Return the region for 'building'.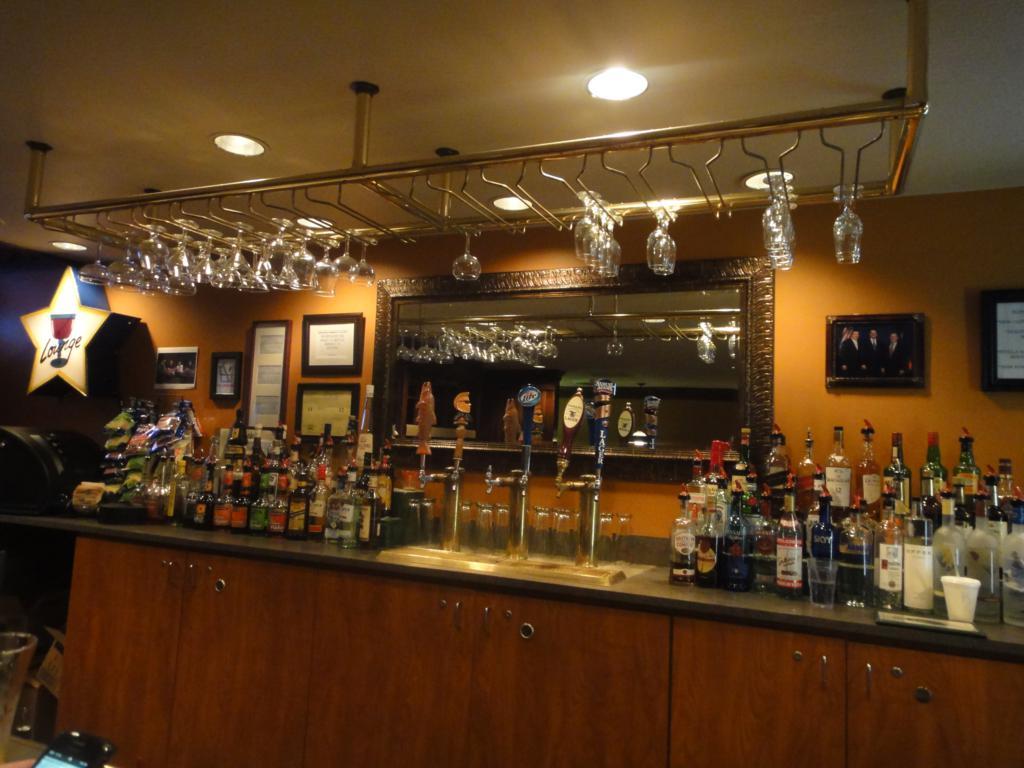
select_region(0, 0, 1023, 767).
